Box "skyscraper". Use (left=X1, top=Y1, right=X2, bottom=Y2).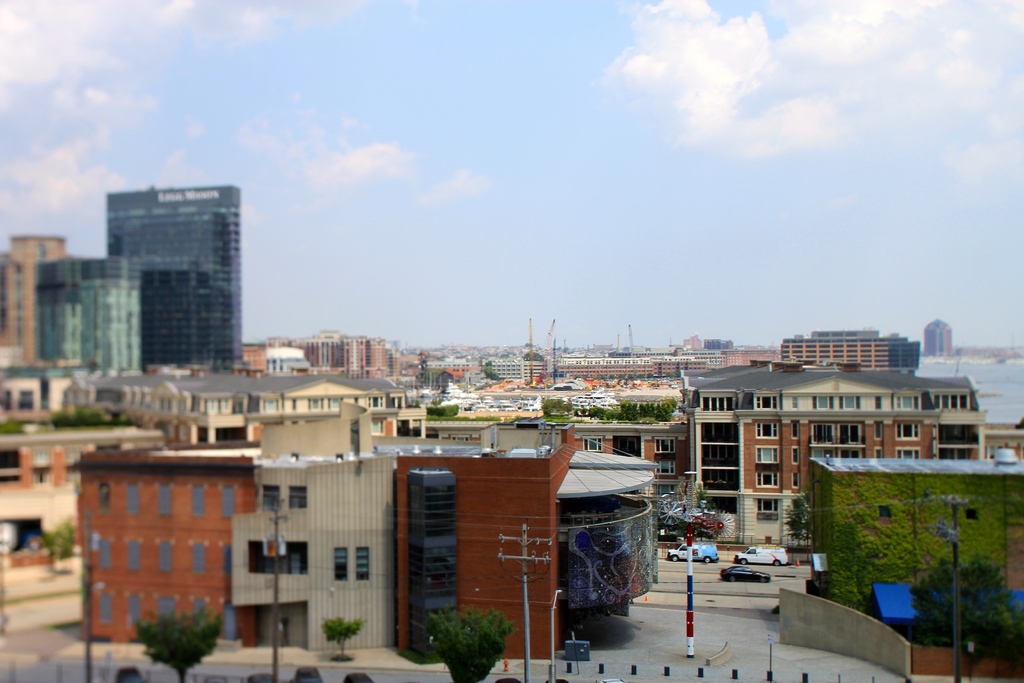
(left=767, top=320, right=925, bottom=390).
